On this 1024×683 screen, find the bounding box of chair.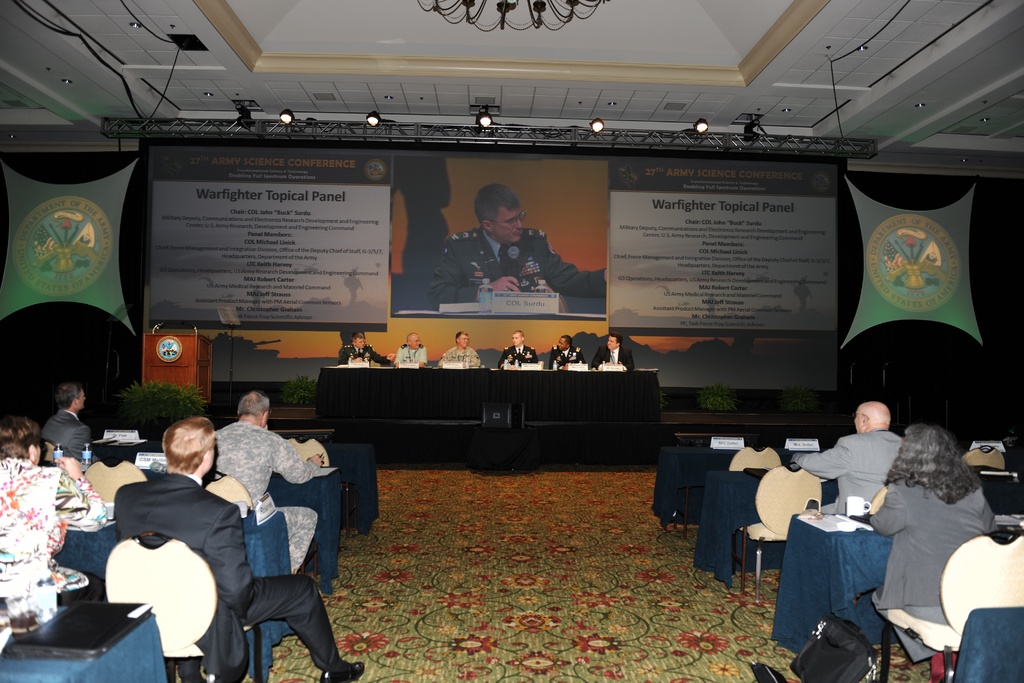
Bounding box: detection(205, 466, 260, 510).
